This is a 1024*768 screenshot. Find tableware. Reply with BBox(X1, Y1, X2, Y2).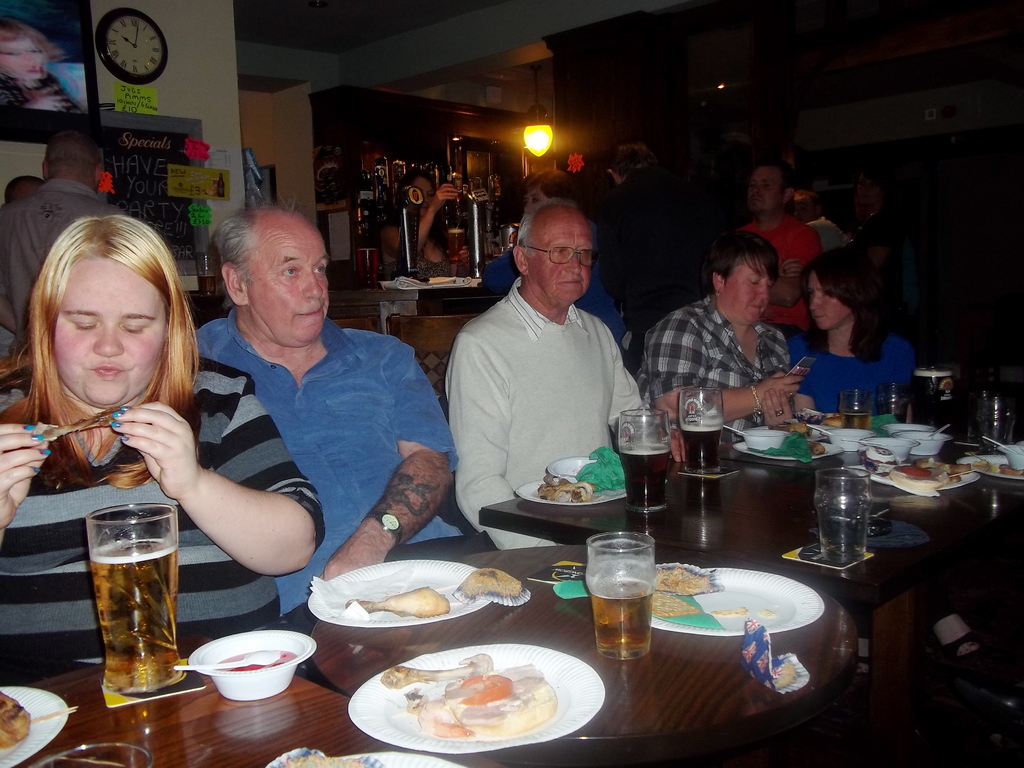
BBox(307, 554, 500, 630).
